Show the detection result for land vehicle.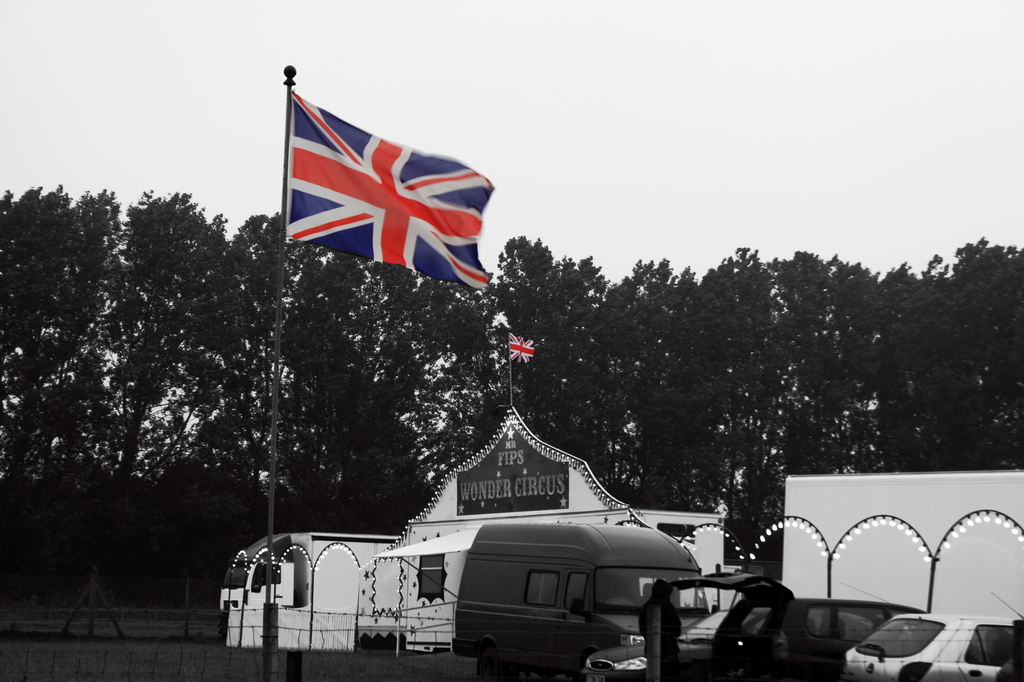
select_region(666, 565, 934, 681).
